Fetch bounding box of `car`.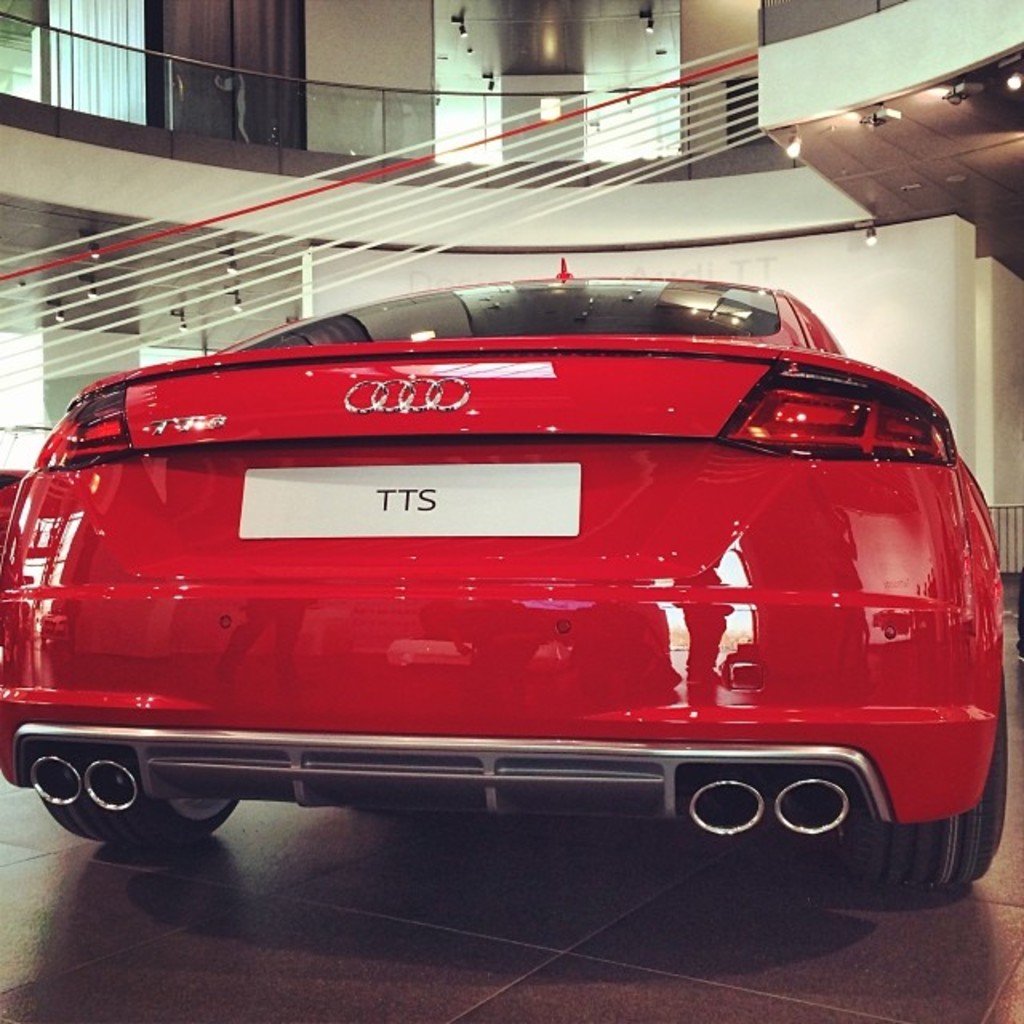
Bbox: bbox=[0, 258, 1008, 886].
